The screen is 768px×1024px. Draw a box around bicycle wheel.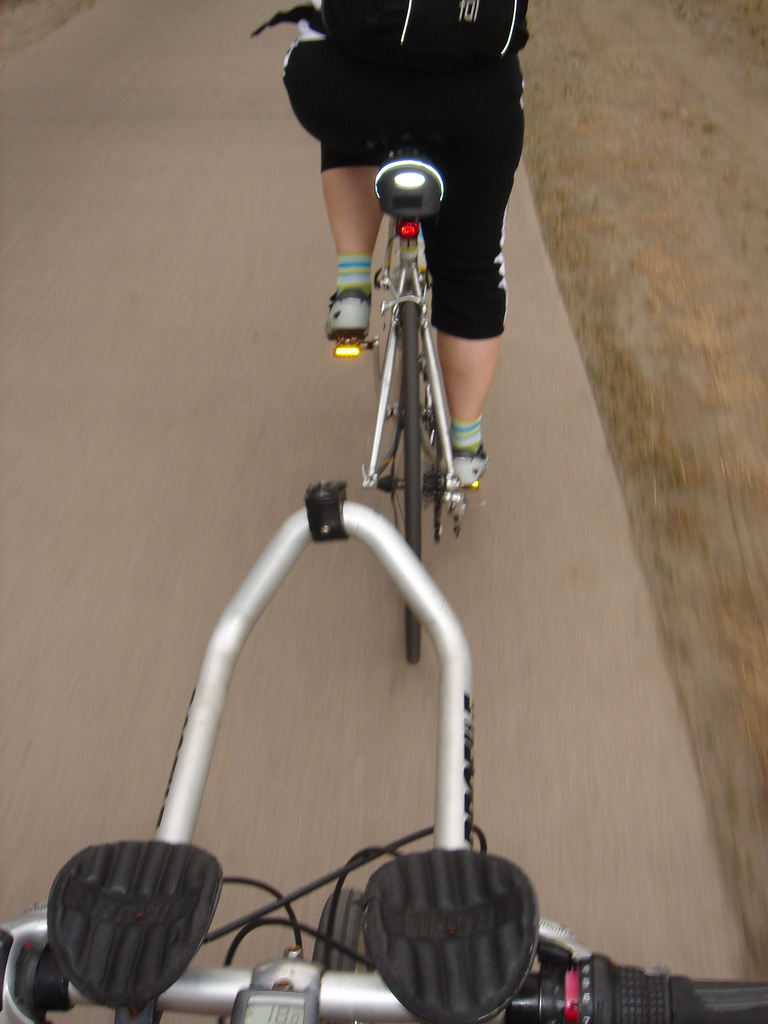
box=[392, 298, 440, 664].
